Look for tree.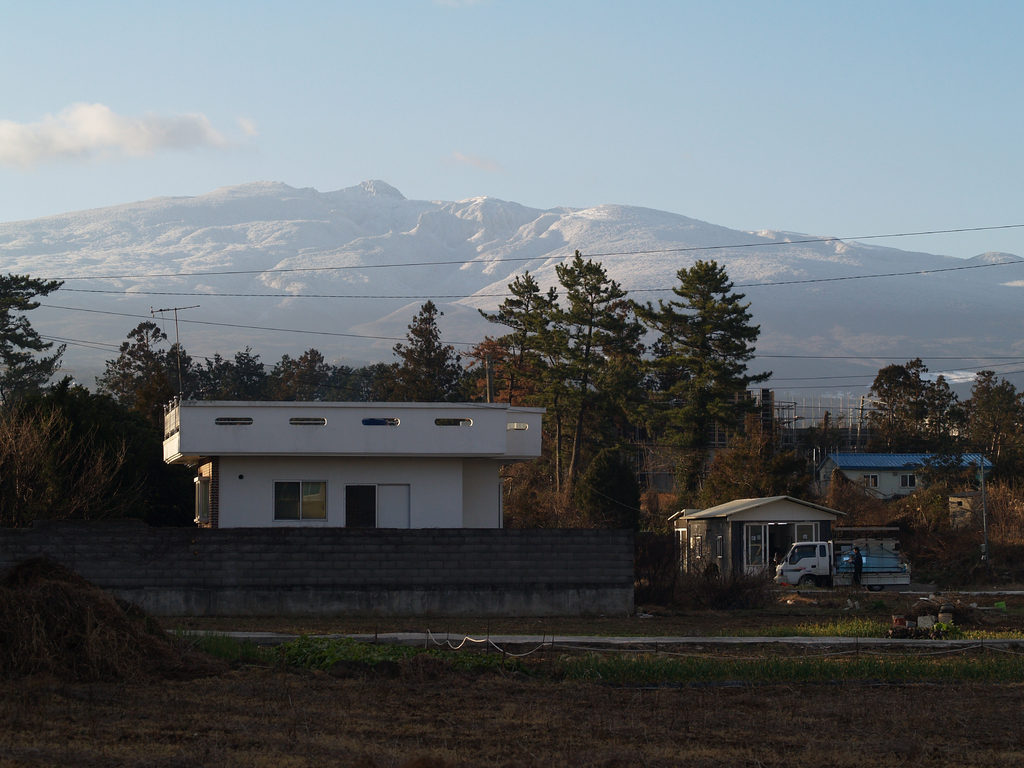
Found: crop(964, 364, 1023, 476).
